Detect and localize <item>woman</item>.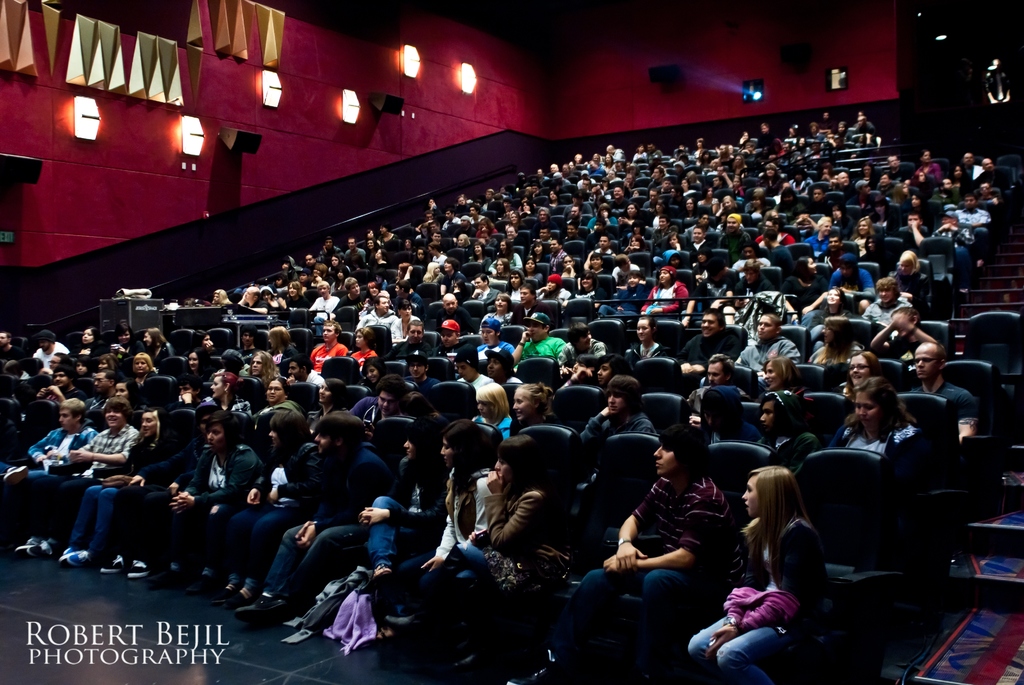
Localized at crop(623, 312, 669, 368).
